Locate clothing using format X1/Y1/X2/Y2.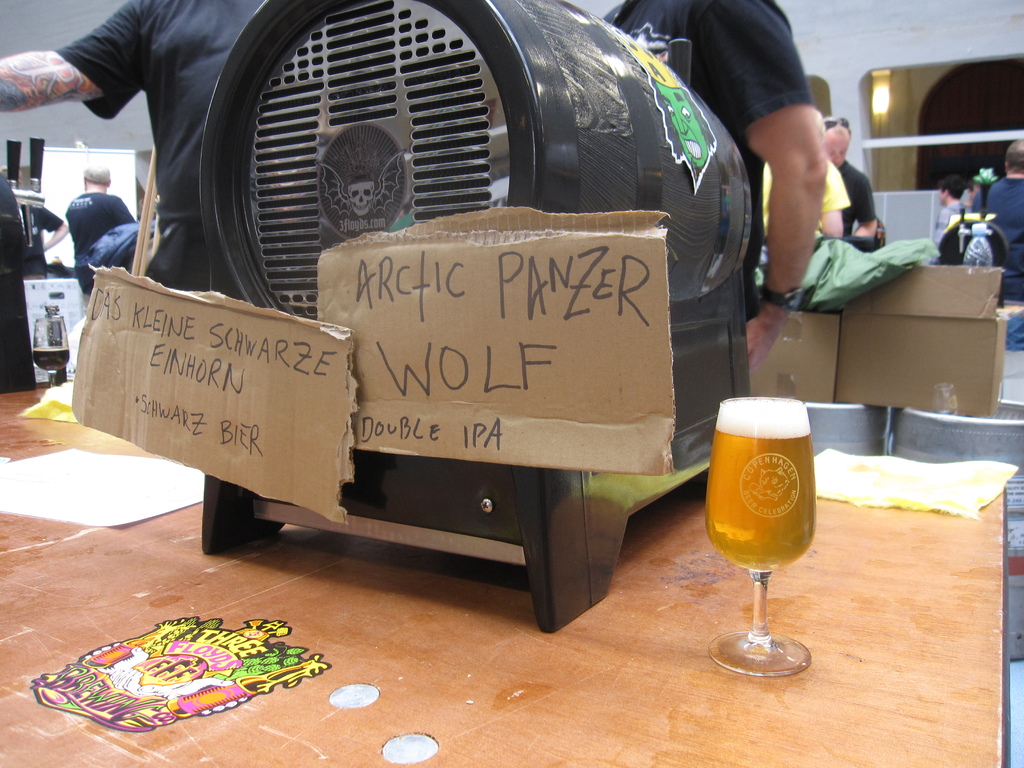
598/0/813/325.
